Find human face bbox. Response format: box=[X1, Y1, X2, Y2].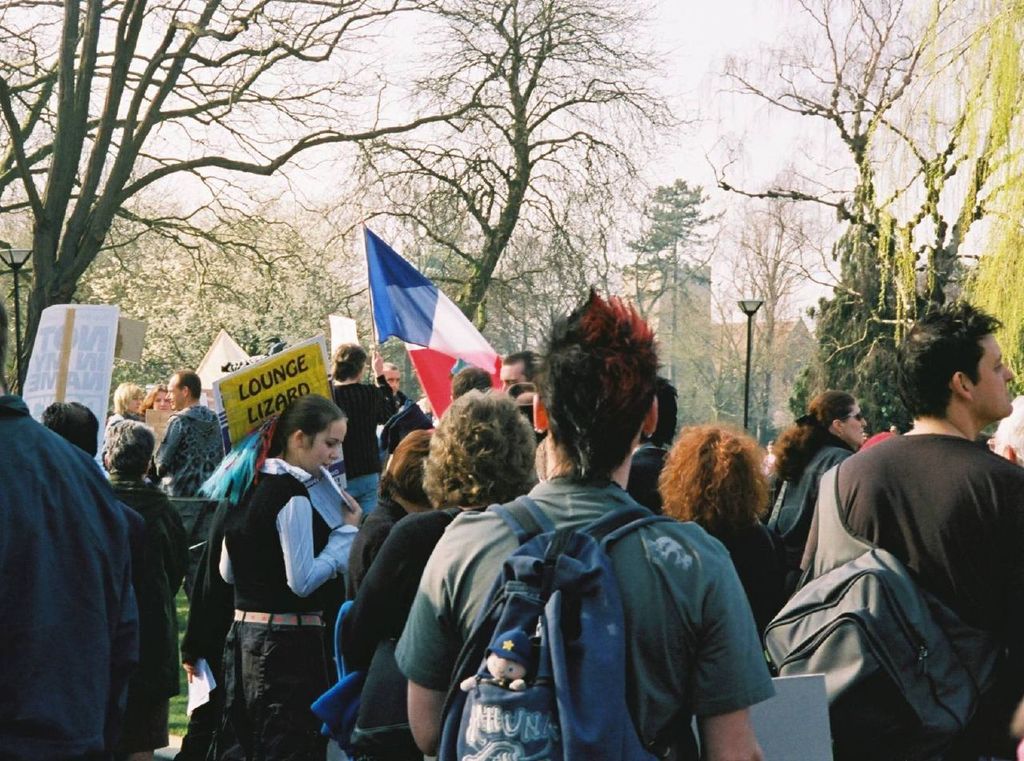
box=[300, 419, 346, 475].
